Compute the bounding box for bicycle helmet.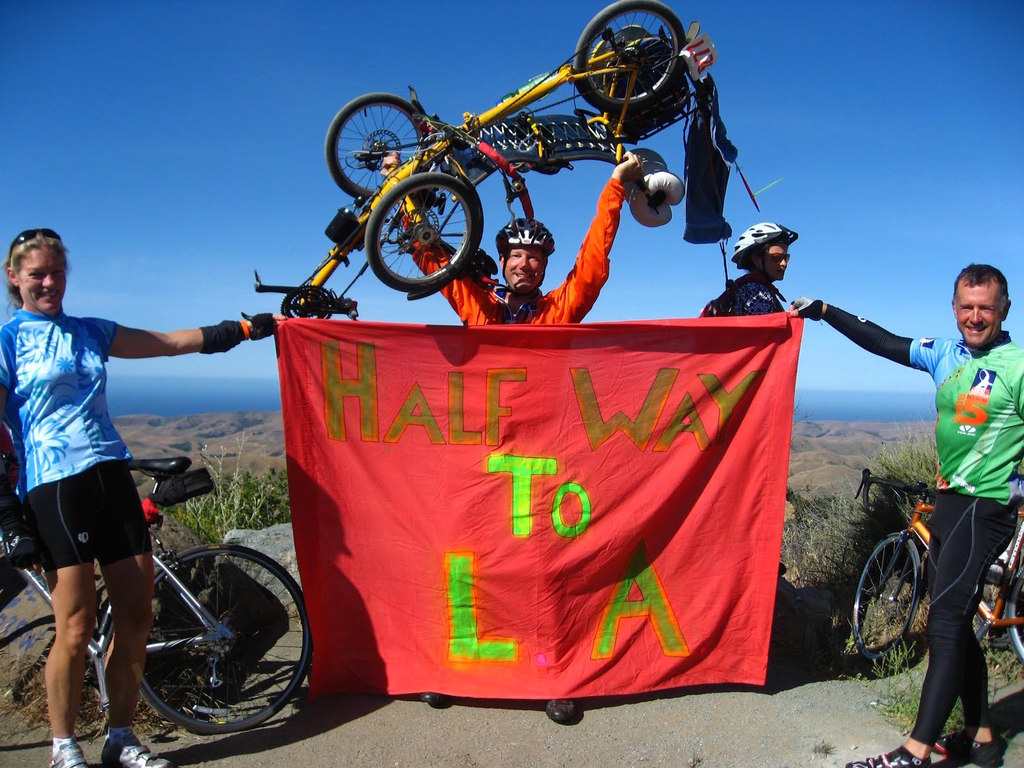
{"x1": 495, "y1": 218, "x2": 552, "y2": 246}.
